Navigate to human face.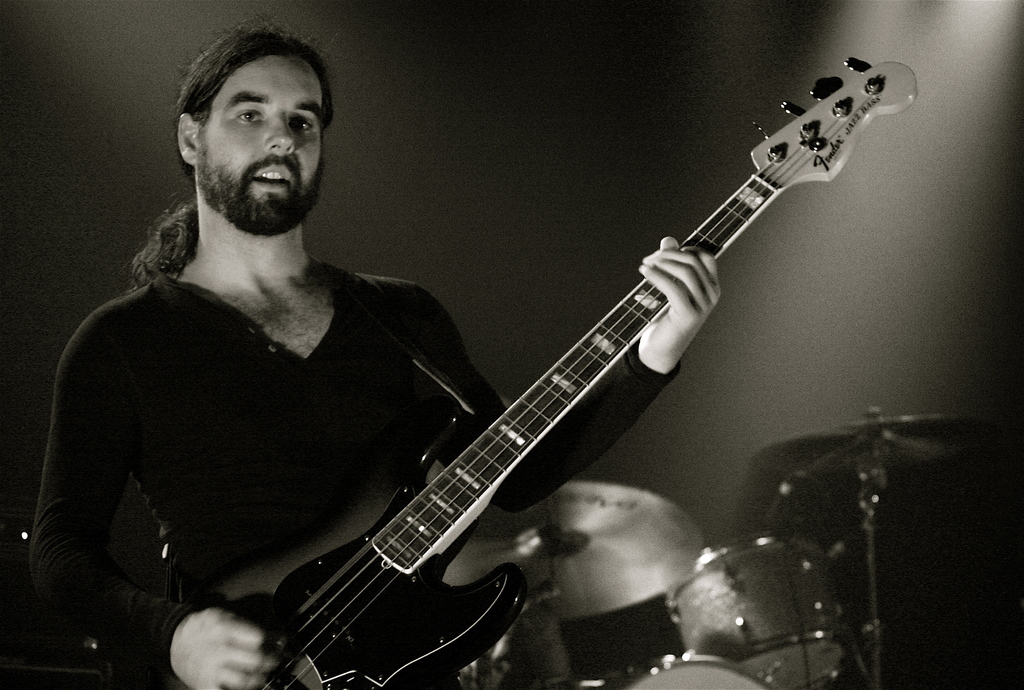
Navigation target: Rect(202, 59, 320, 227).
